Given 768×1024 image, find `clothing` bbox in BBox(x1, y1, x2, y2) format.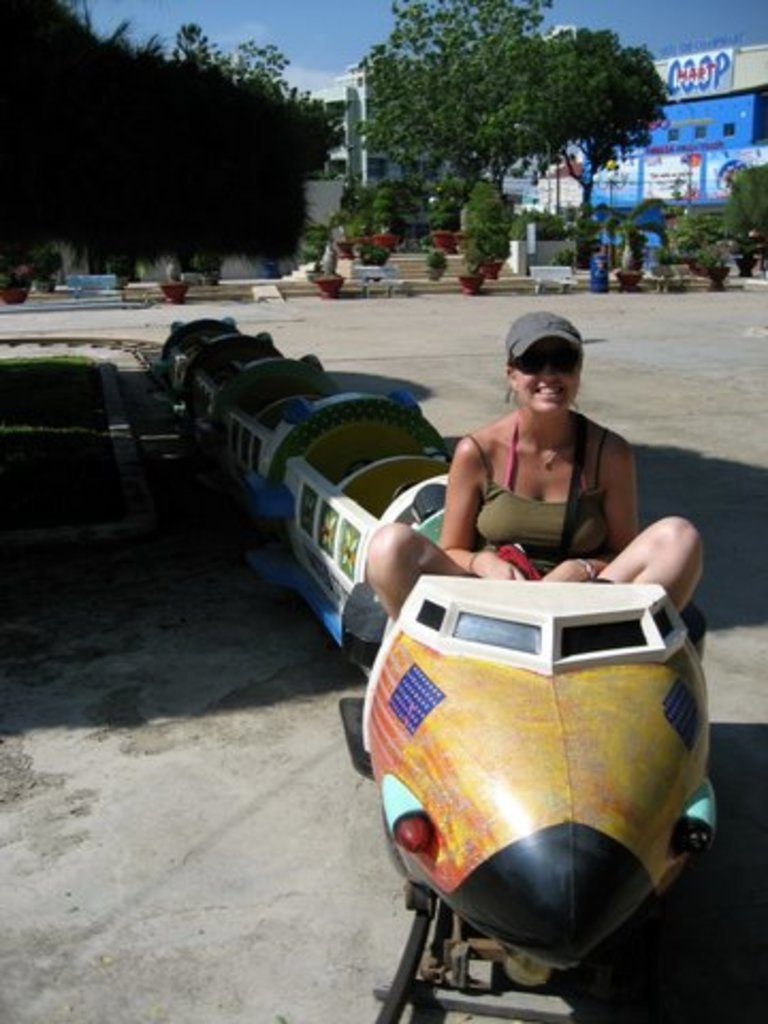
BBox(463, 420, 621, 589).
